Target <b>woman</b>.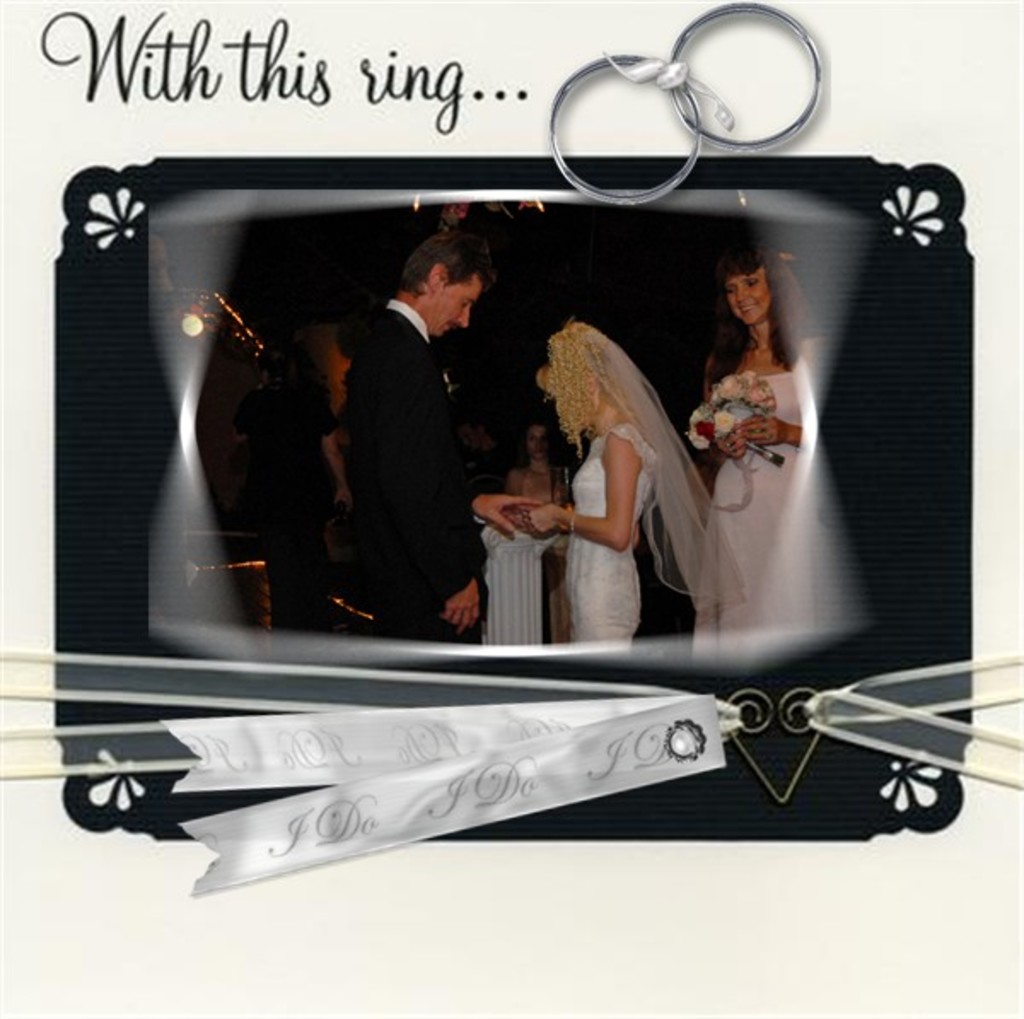
Target region: (503, 425, 567, 519).
